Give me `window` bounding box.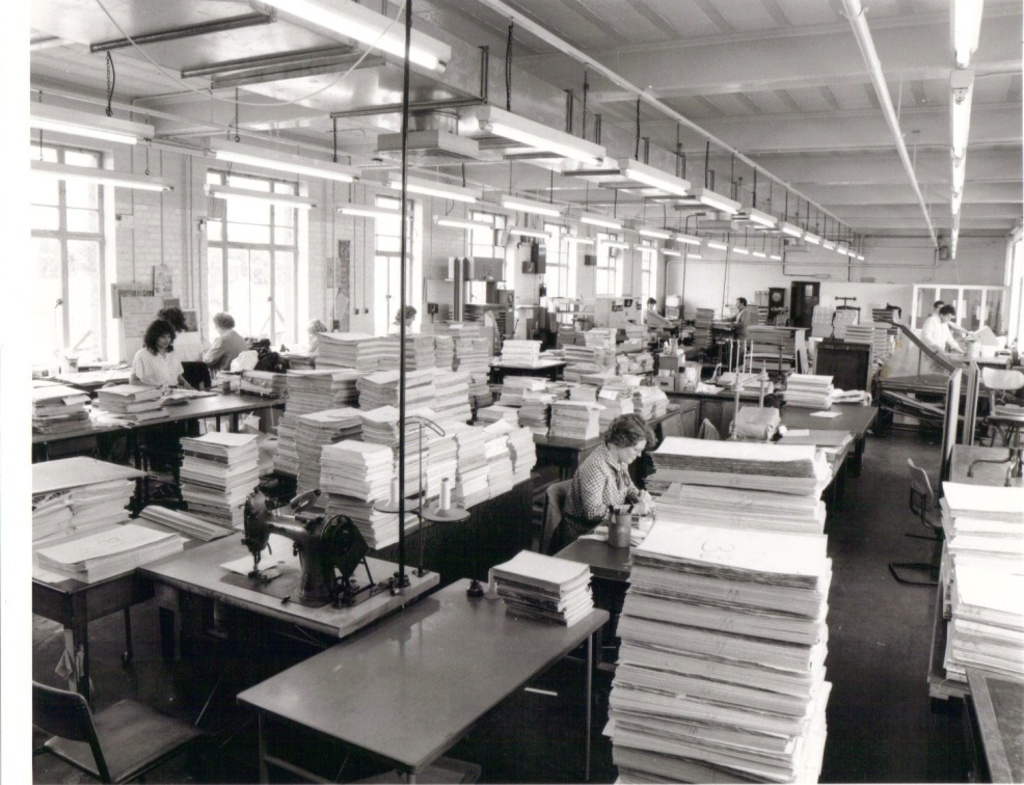
(374,197,412,330).
